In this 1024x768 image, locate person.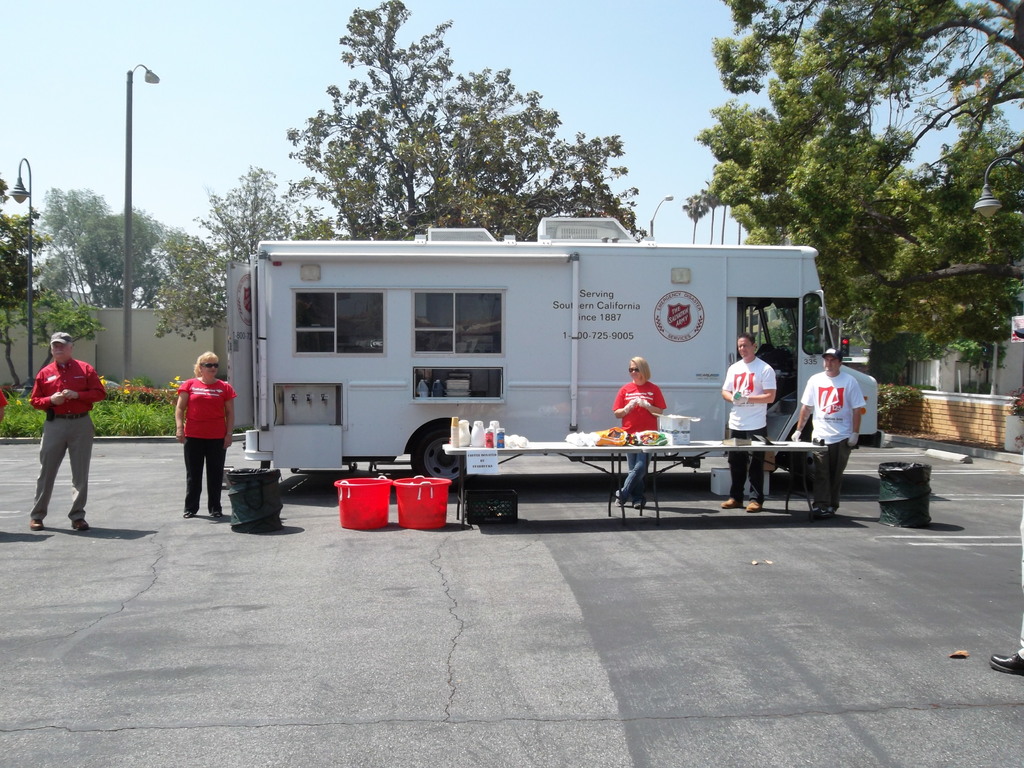
Bounding box: box(721, 339, 773, 506).
